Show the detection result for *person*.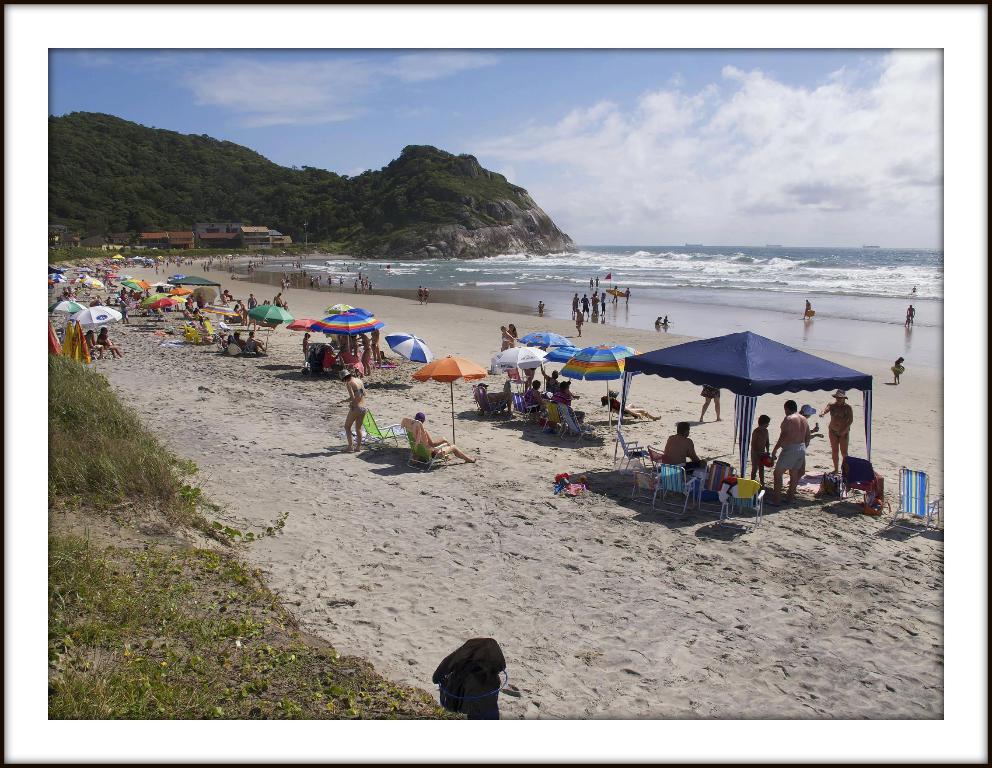
<region>84, 329, 104, 362</region>.
